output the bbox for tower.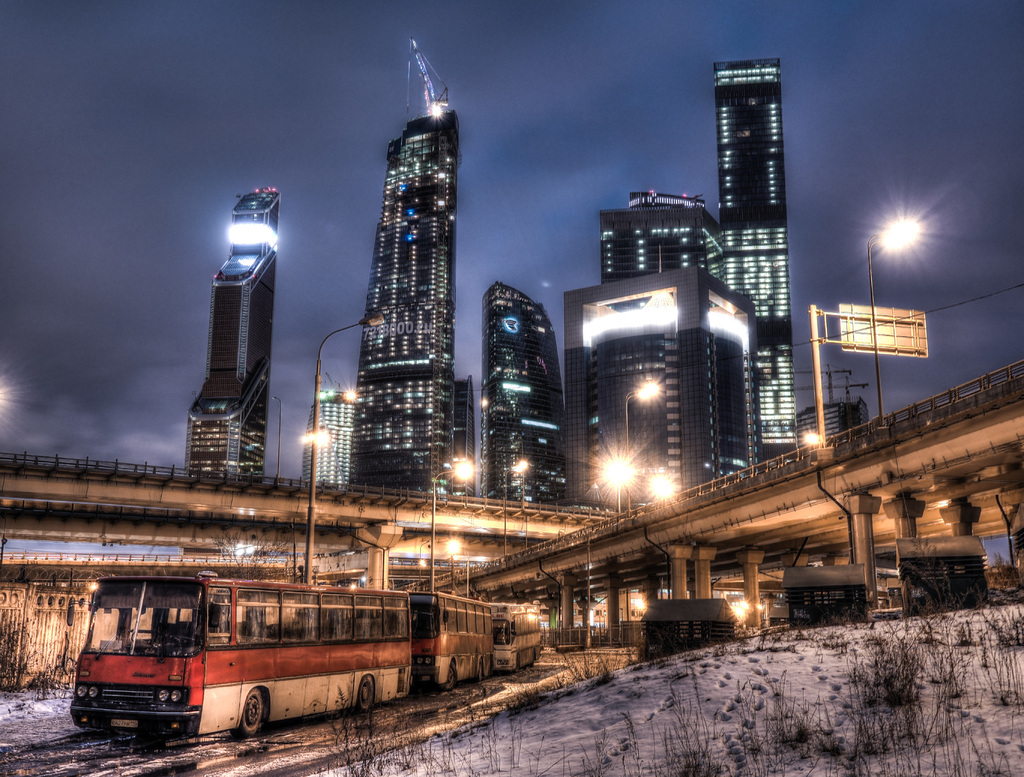
rect(180, 186, 290, 470).
